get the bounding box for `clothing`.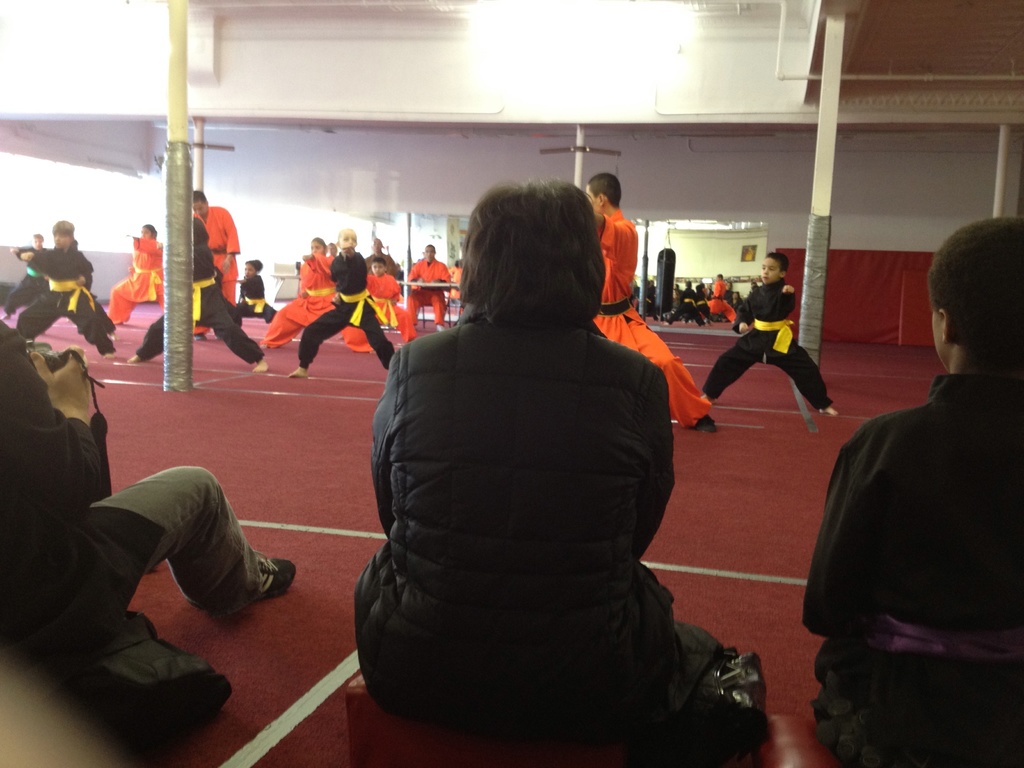
<box>593,208,712,435</box>.
